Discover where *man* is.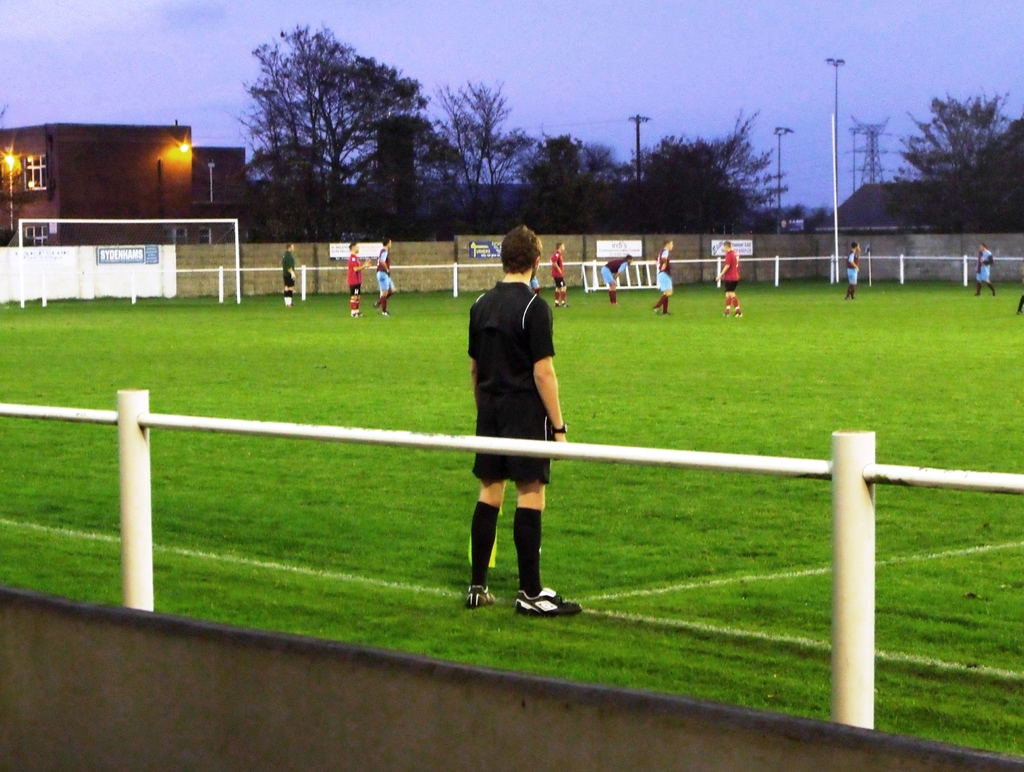
Discovered at <region>714, 241, 740, 321</region>.
